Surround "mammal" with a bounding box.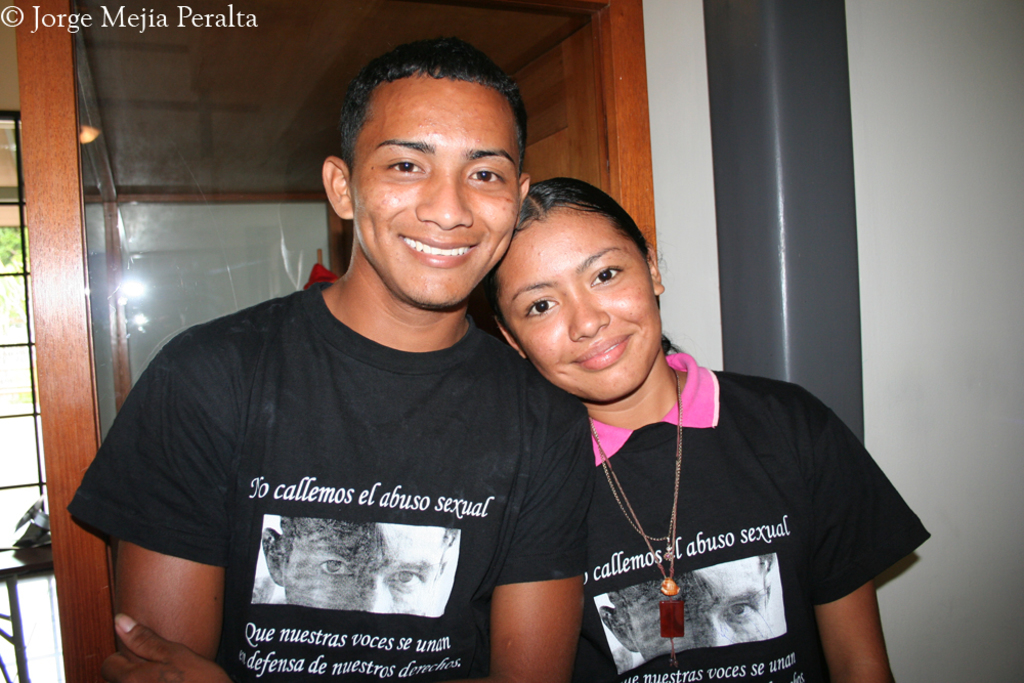
detection(63, 29, 593, 682).
